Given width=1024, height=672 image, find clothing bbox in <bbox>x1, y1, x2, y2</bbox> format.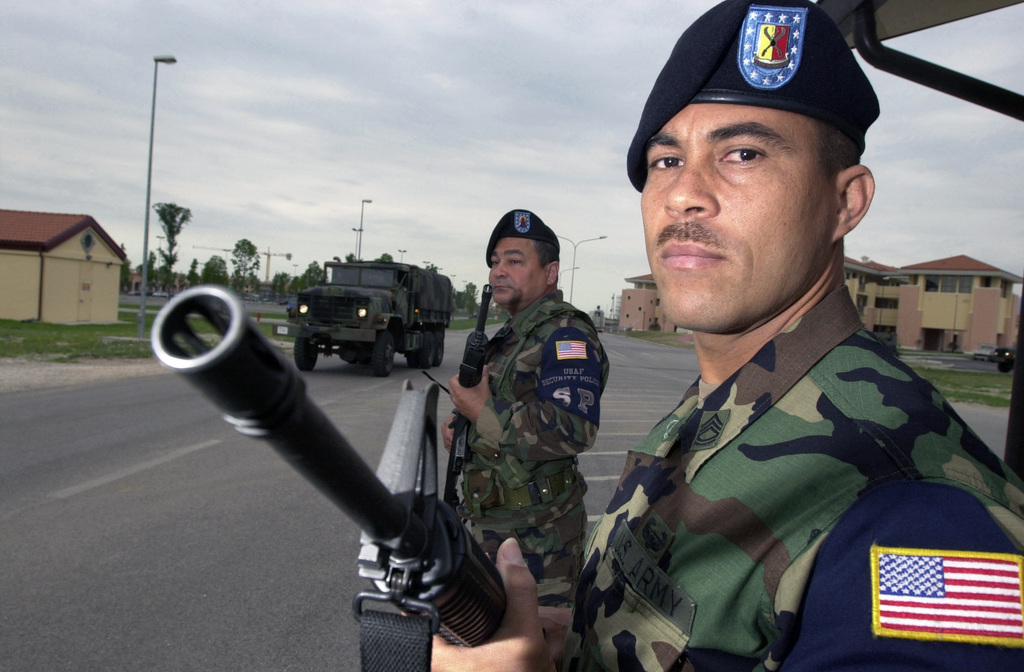
<bbox>438, 291, 616, 608</bbox>.
